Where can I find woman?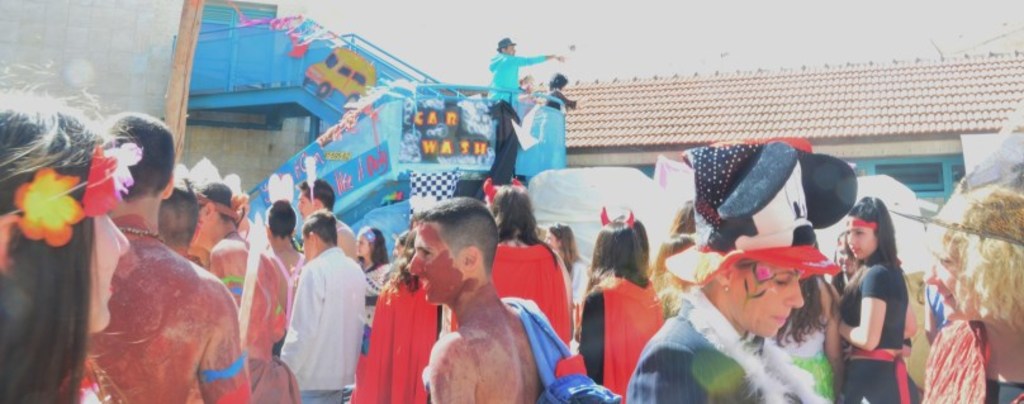
You can find it at {"left": 580, "top": 210, "right": 659, "bottom": 399}.
